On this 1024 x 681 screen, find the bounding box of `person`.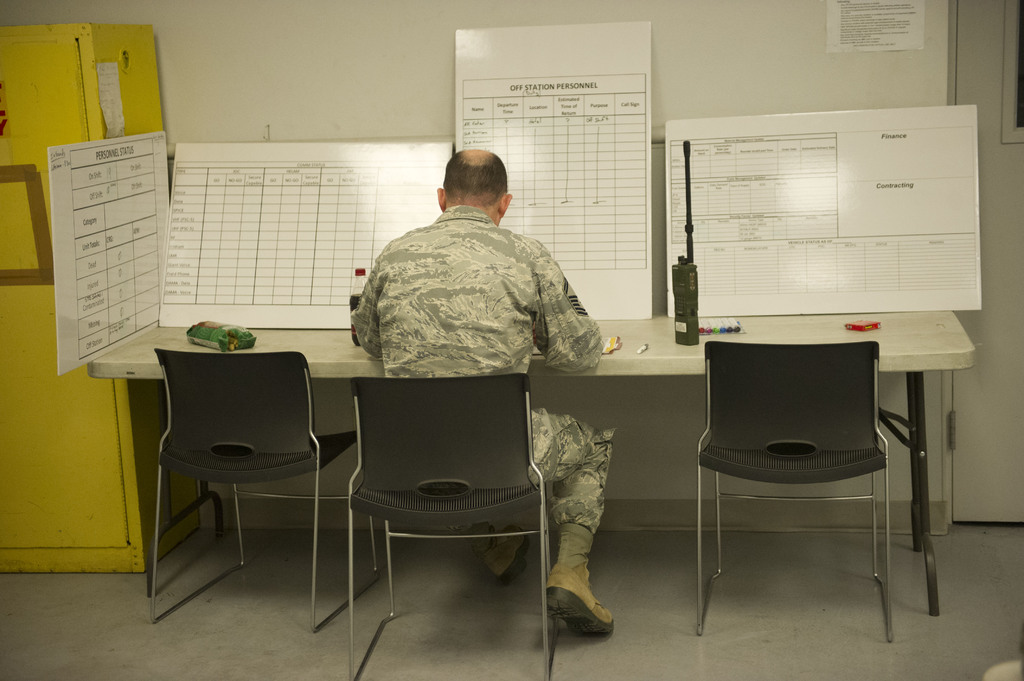
Bounding box: <region>343, 168, 605, 538</region>.
